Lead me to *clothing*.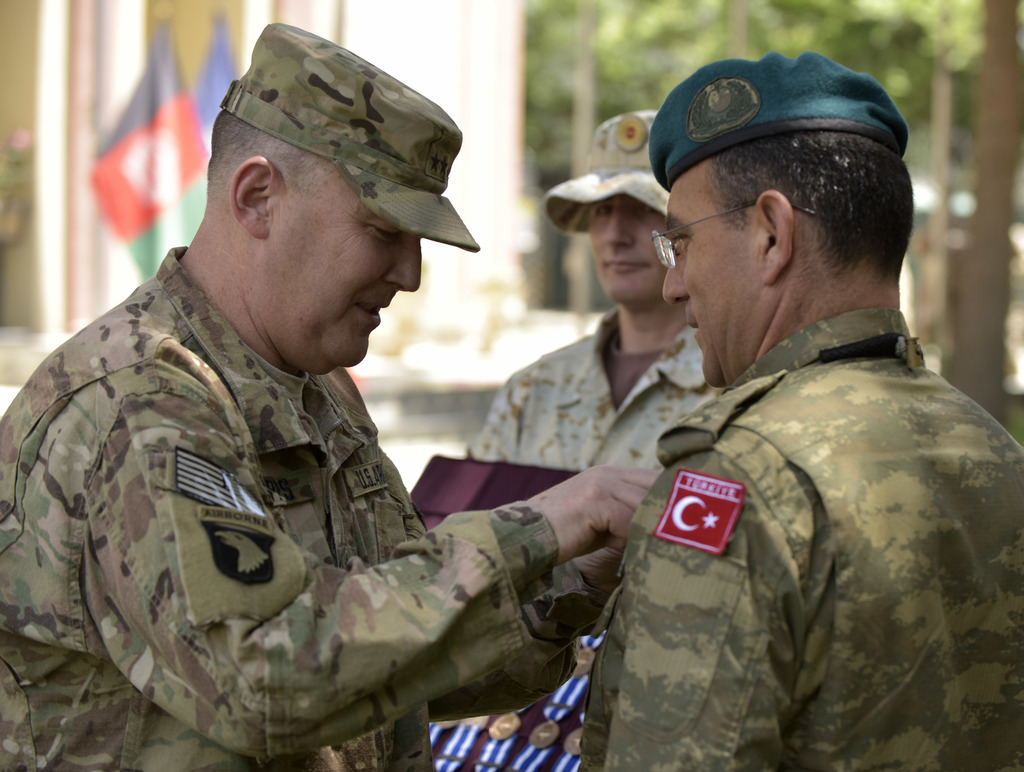
Lead to x1=0, y1=246, x2=596, y2=771.
